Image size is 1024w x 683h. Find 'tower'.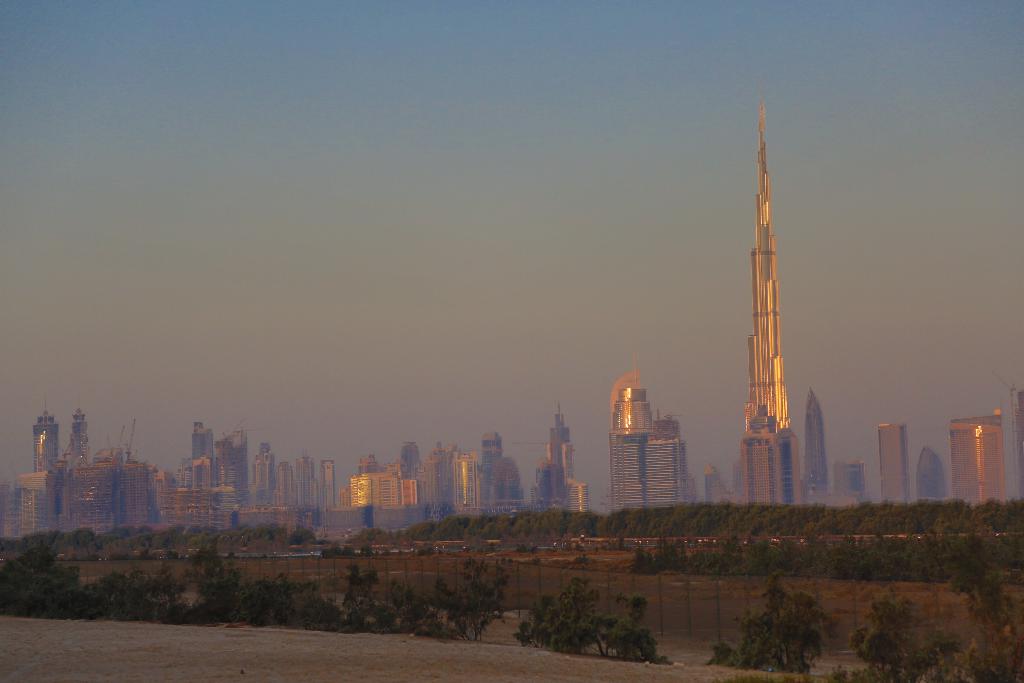
952/412/1007/511.
